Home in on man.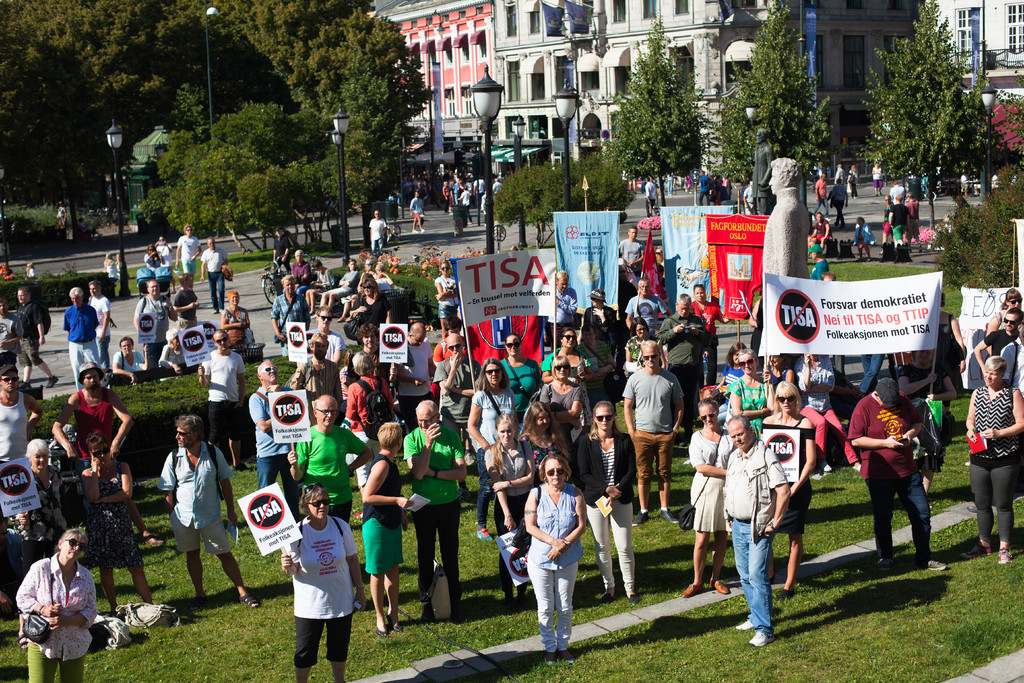
Homed in at x1=287 y1=248 x2=314 y2=293.
